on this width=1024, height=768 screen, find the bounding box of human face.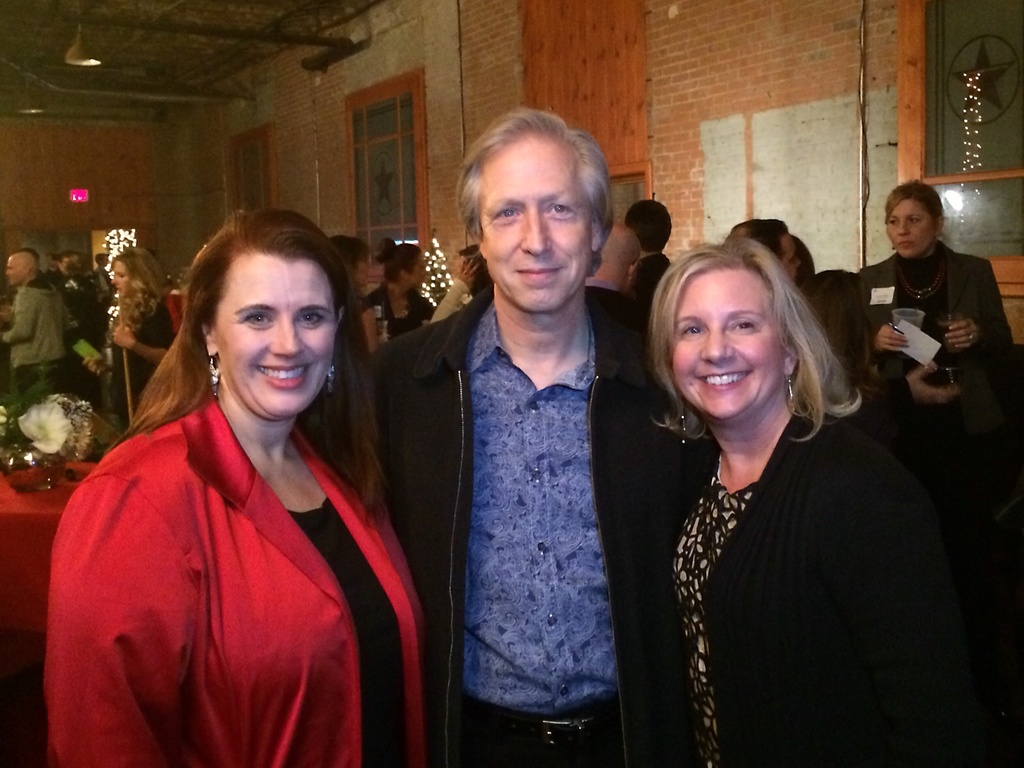
Bounding box: [887,199,935,258].
